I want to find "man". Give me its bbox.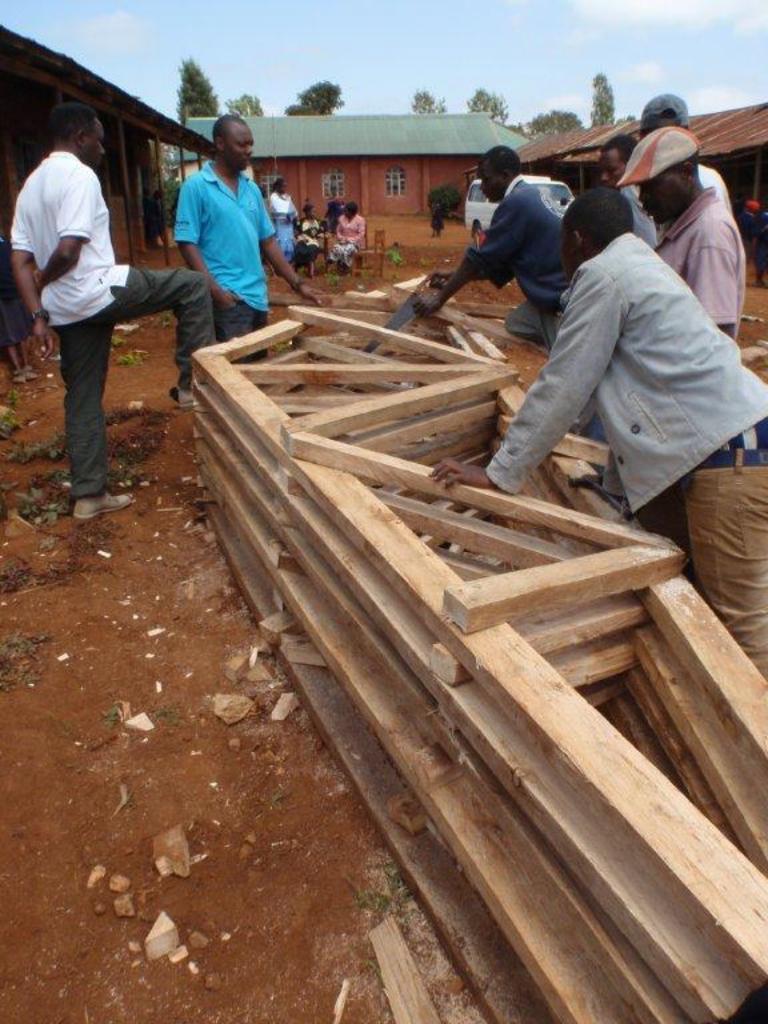
select_region(620, 127, 749, 339).
